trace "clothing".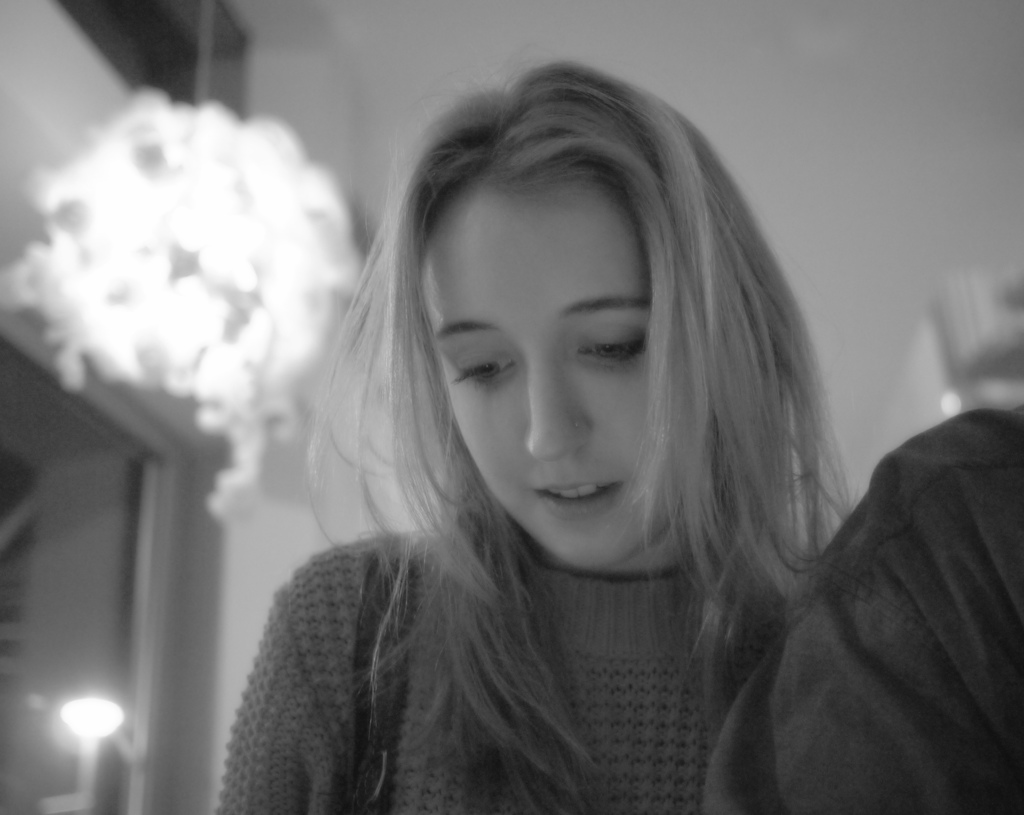
Traced to (left=167, top=417, right=893, bottom=798).
